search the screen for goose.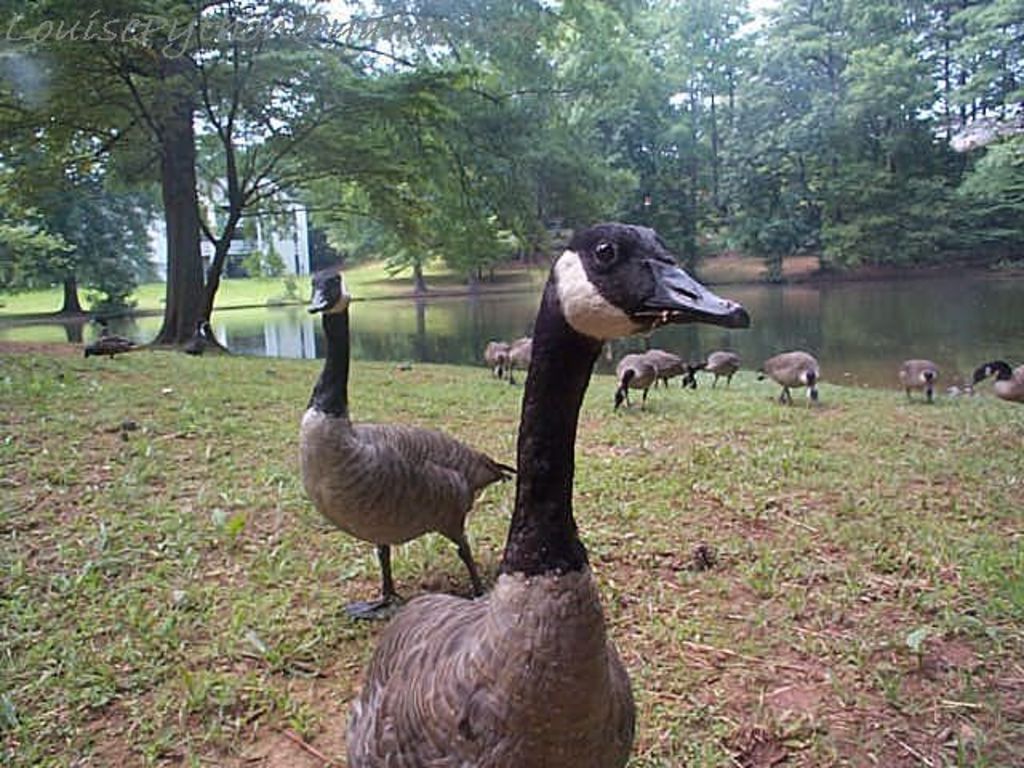
Found at box(682, 349, 739, 387).
